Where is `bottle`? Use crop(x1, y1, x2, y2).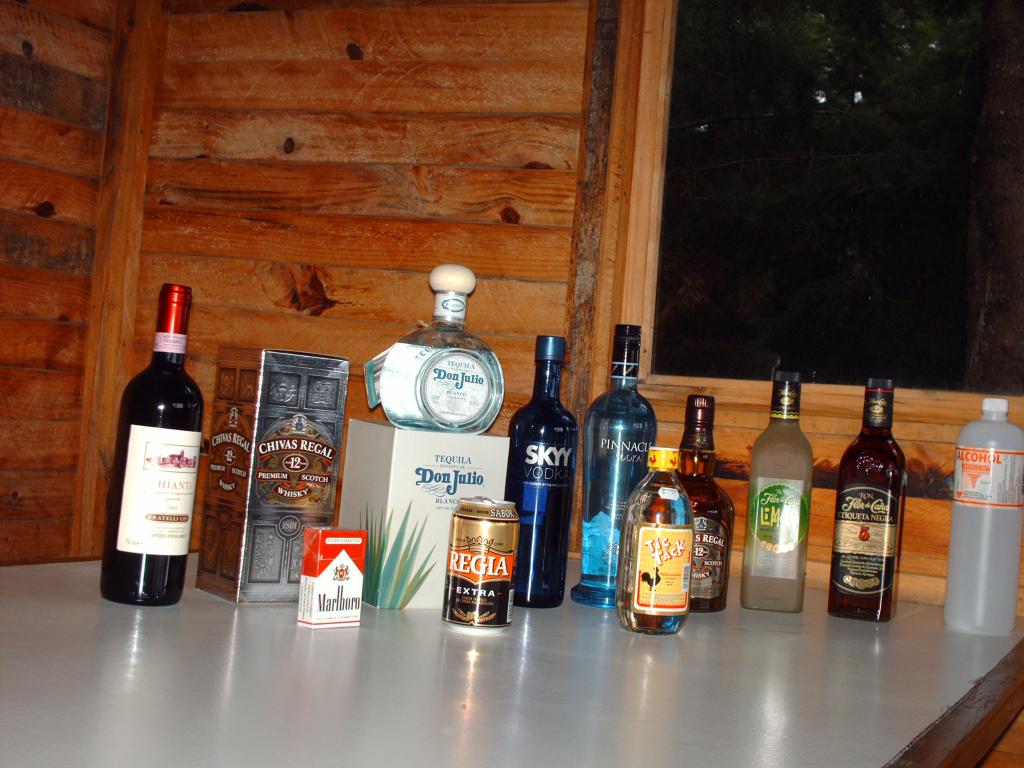
crop(947, 394, 1022, 632).
